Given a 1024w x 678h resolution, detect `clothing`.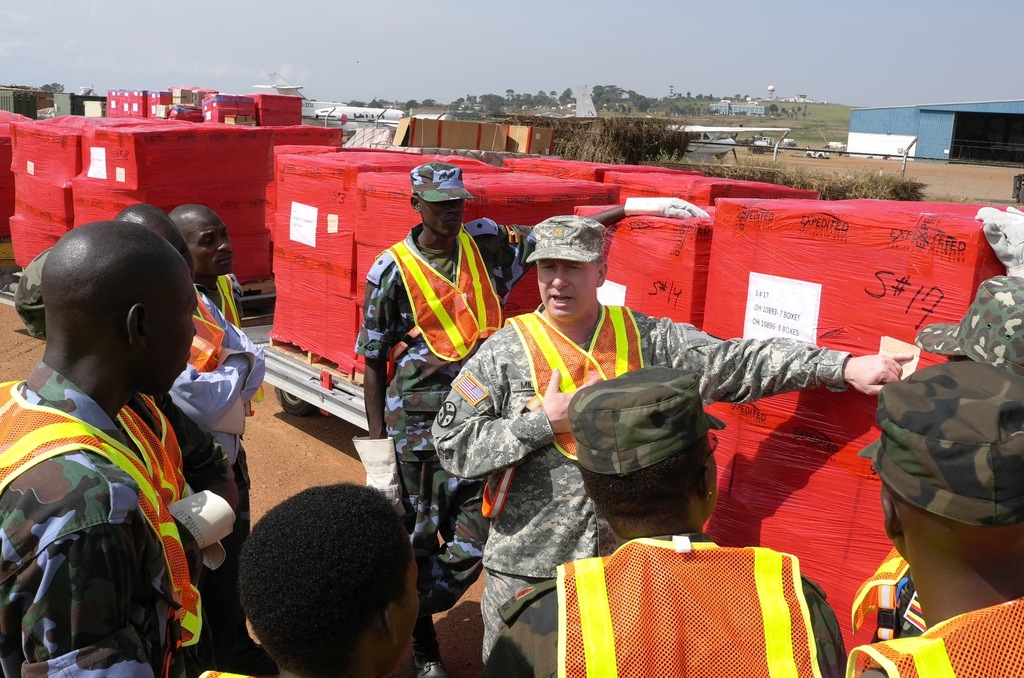
{"left": 836, "top": 595, "right": 1023, "bottom": 677}.
